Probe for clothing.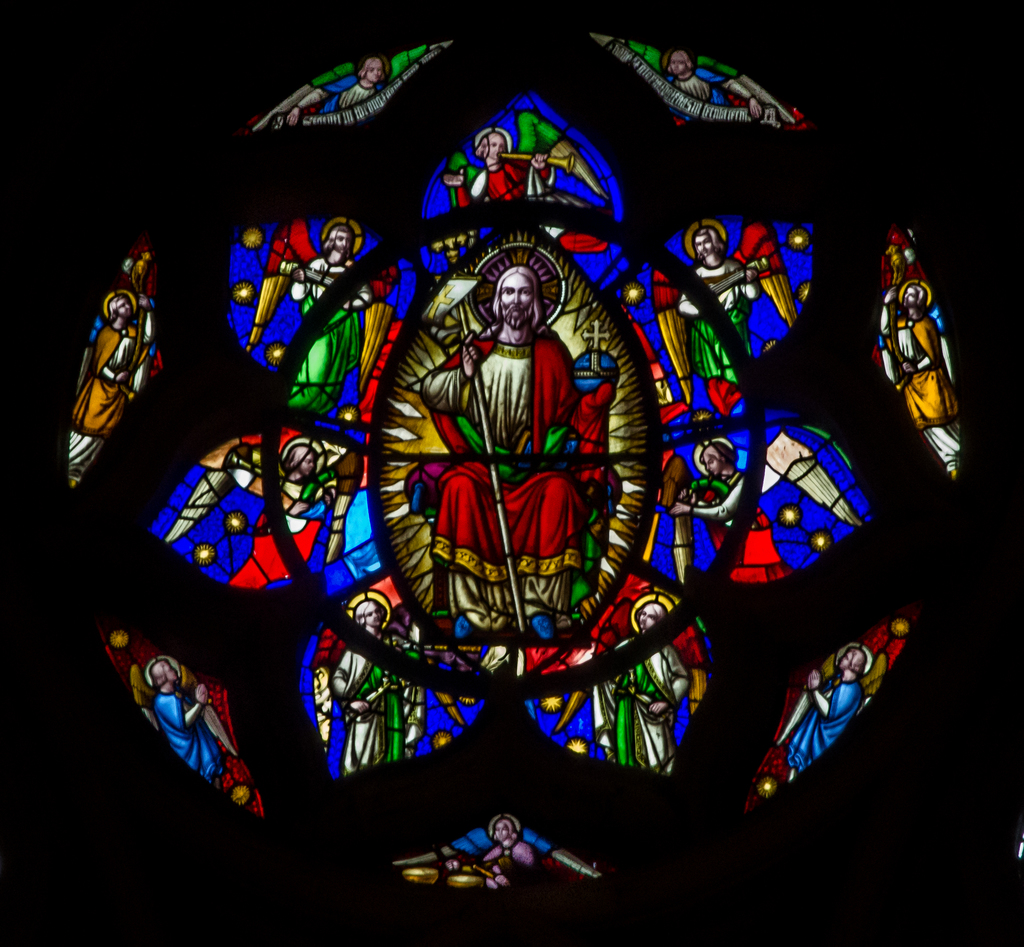
Probe result: (left=142, top=683, right=221, bottom=786).
